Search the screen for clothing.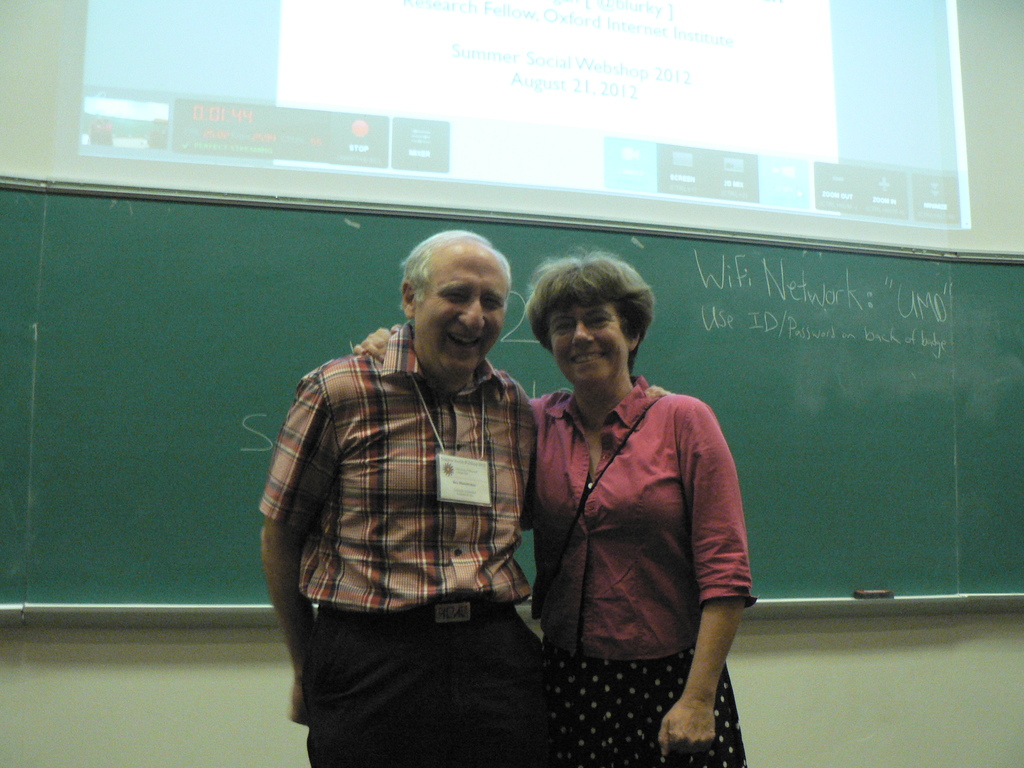
Found at box=[261, 318, 559, 767].
